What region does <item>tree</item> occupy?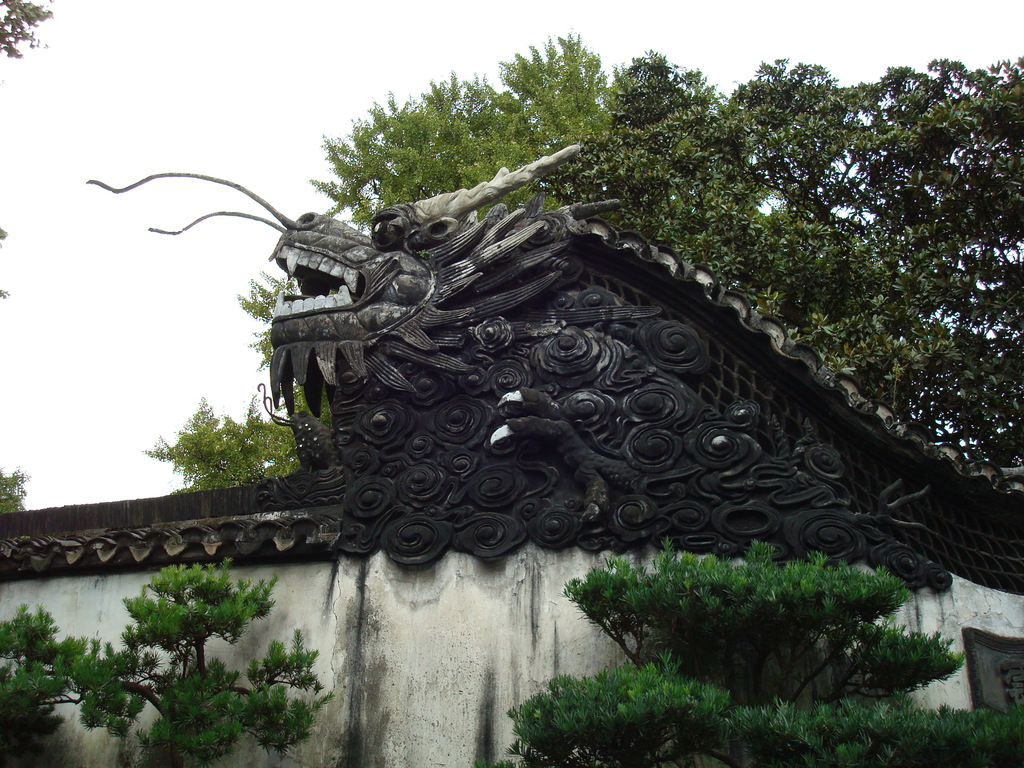
region(0, 604, 99, 767).
